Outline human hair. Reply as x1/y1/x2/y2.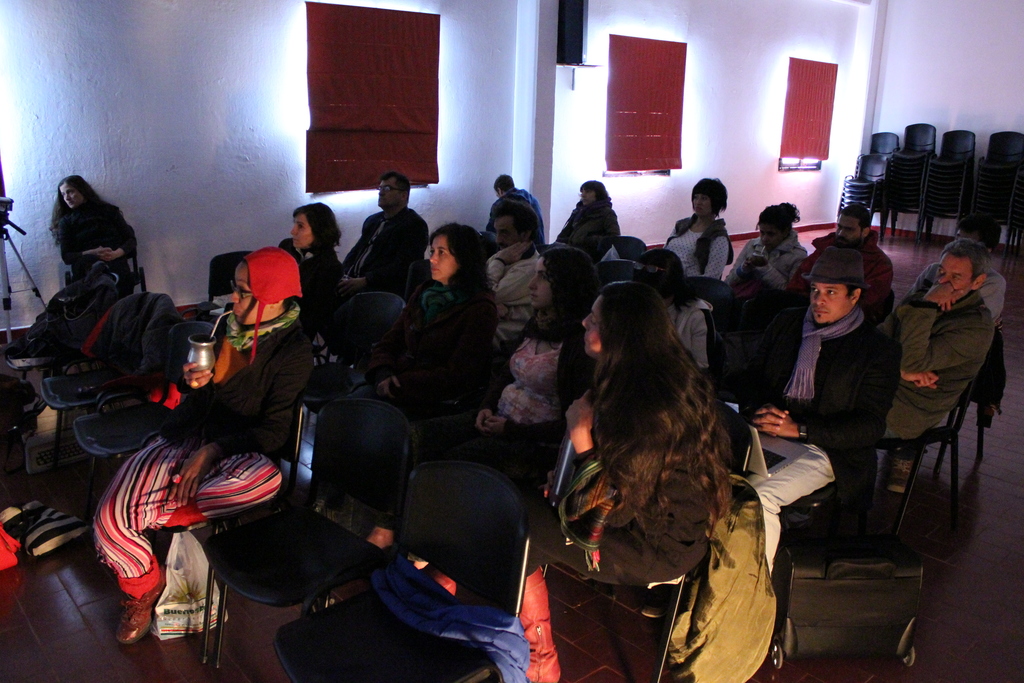
379/170/411/206.
